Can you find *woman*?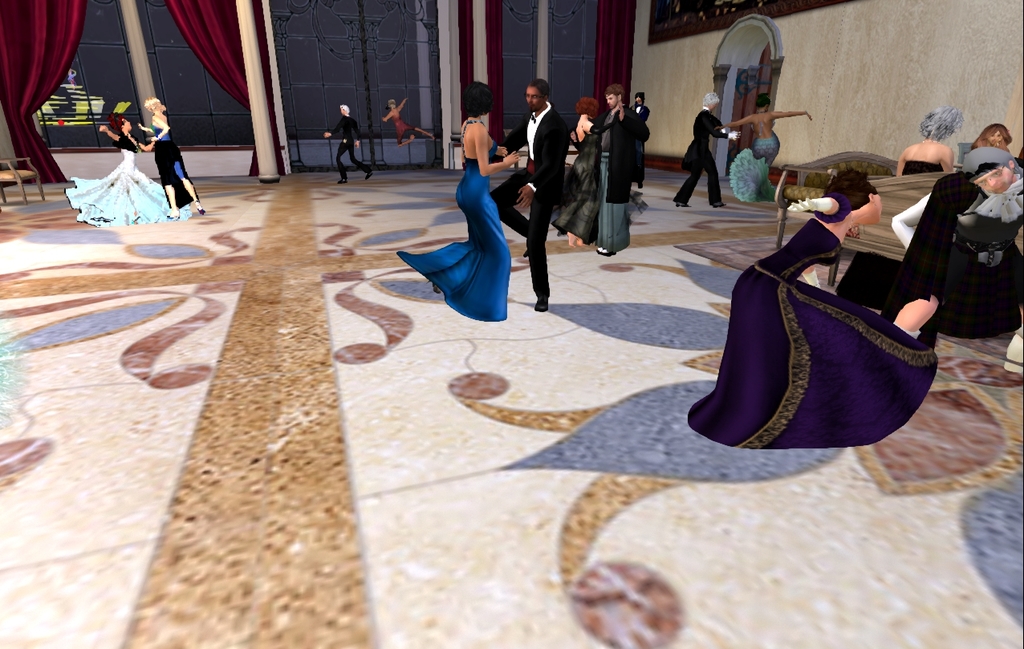
Yes, bounding box: (681, 168, 947, 452).
